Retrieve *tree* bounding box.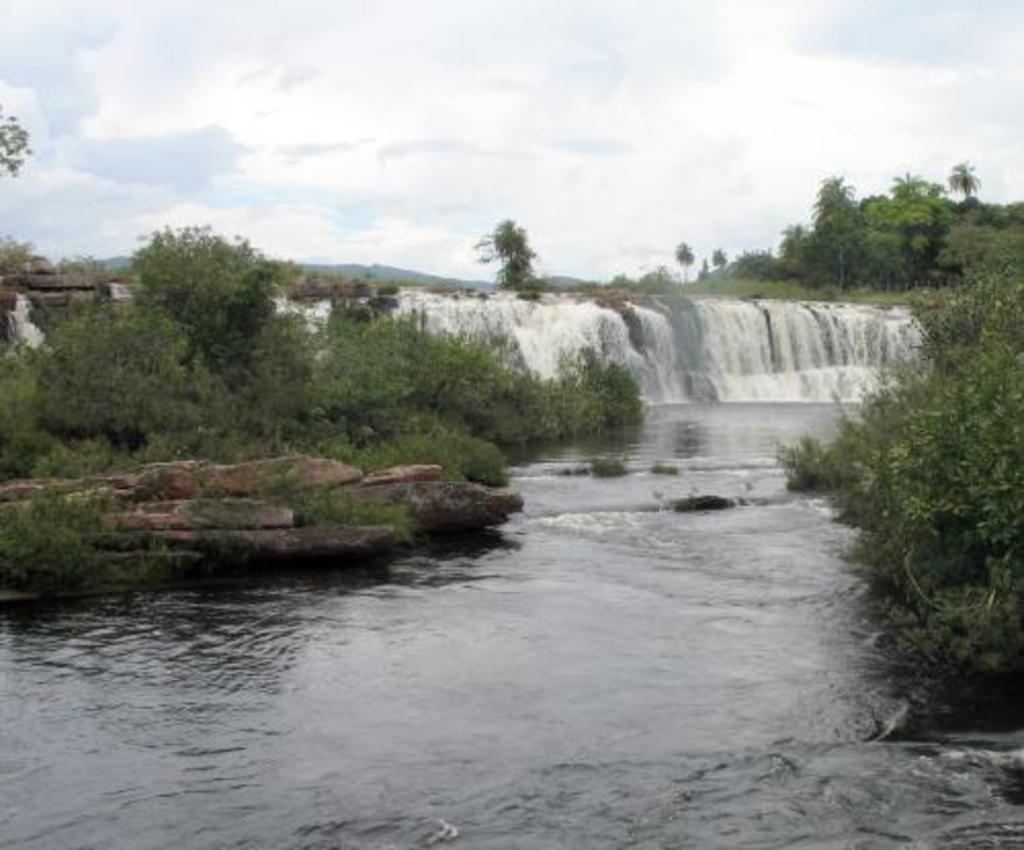
Bounding box: x1=809, y1=176, x2=866, y2=293.
